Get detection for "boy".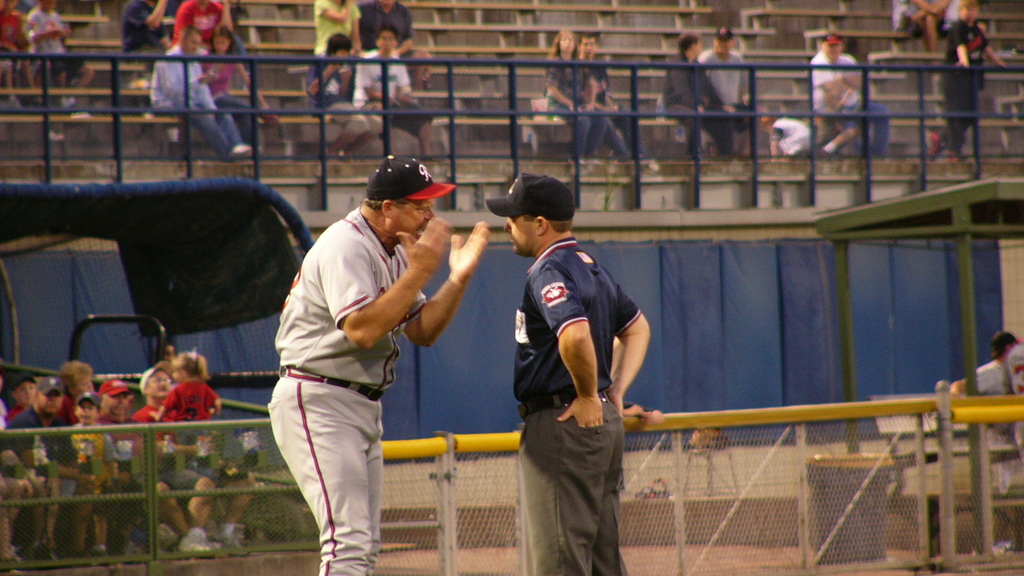
Detection: (68,392,114,552).
